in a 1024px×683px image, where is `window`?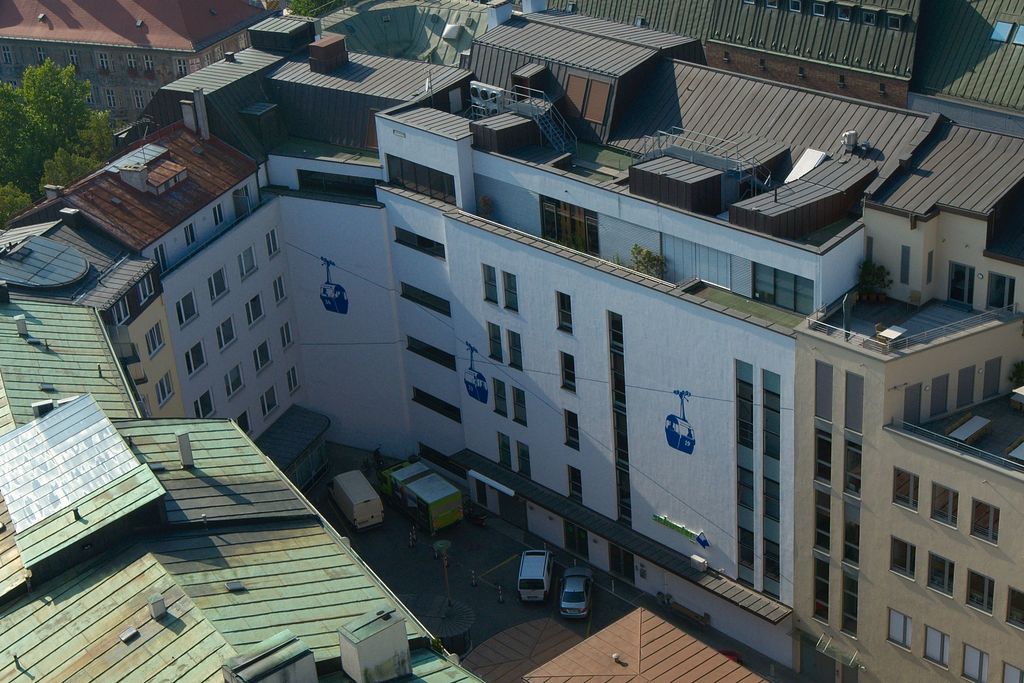
<region>565, 465, 585, 507</region>.
